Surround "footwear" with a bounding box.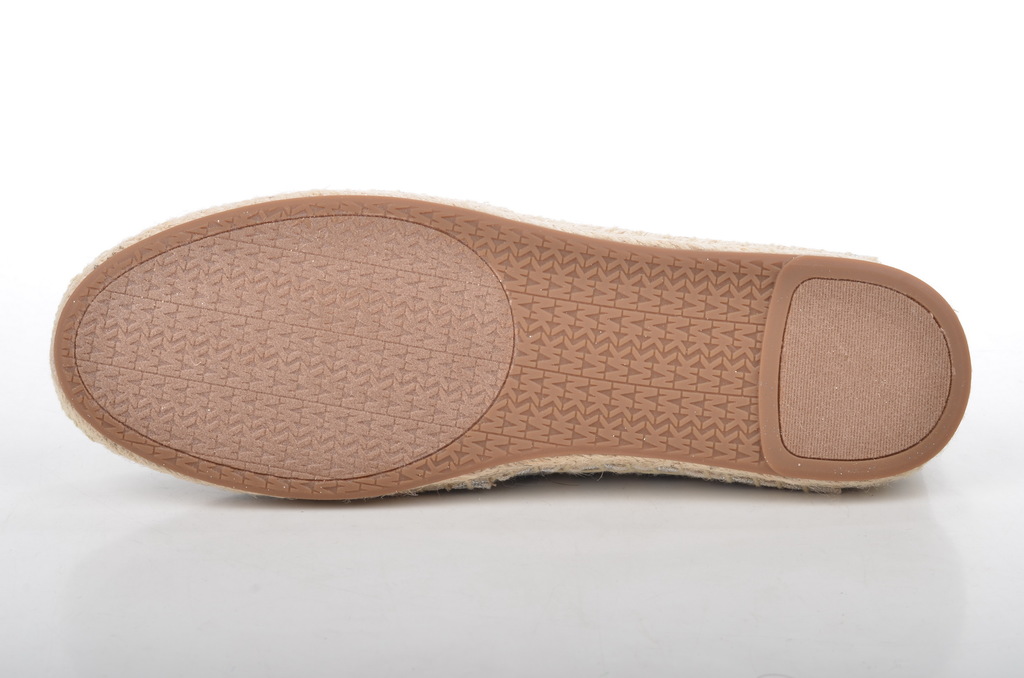
left=15, top=168, right=1002, bottom=503.
